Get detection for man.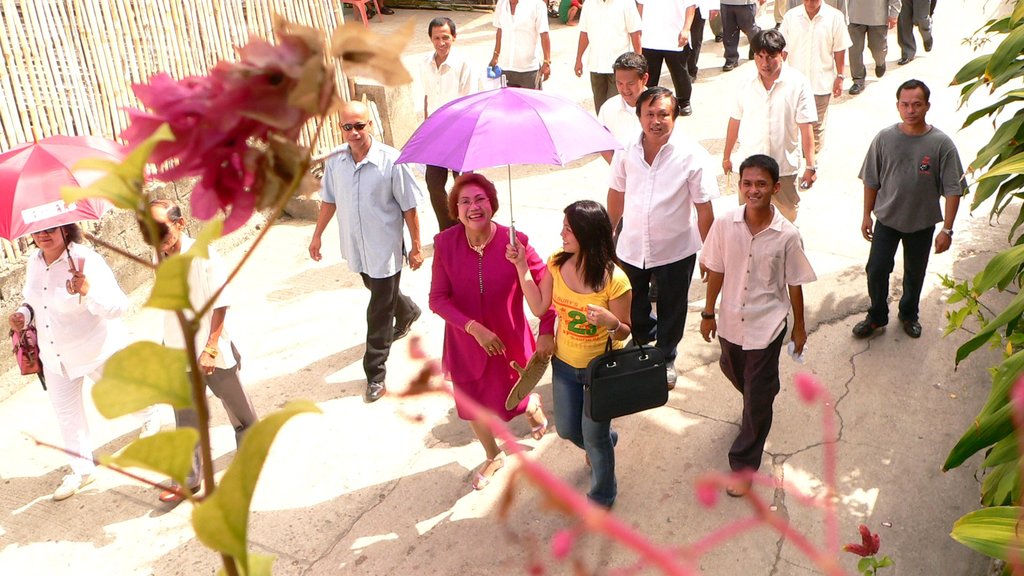
Detection: (298,90,428,398).
